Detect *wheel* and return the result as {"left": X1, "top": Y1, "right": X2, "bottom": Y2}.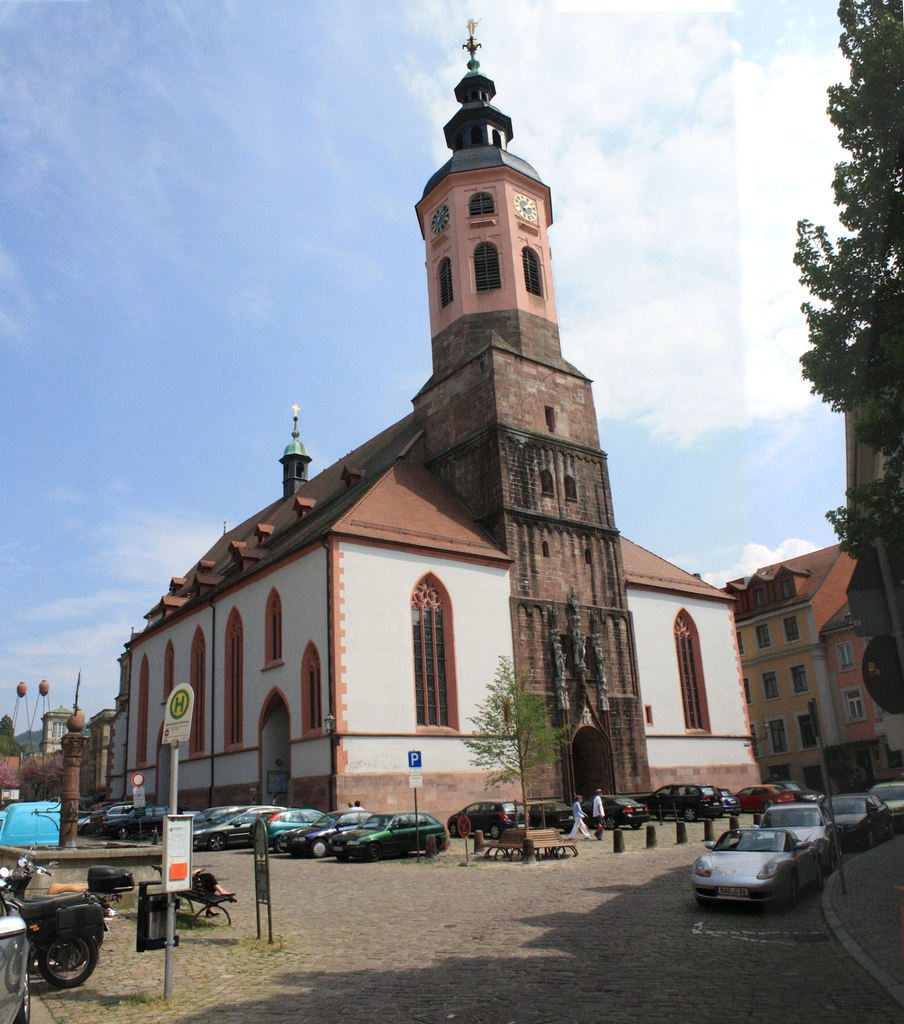
{"left": 887, "top": 819, "right": 892, "bottom": 835}.
